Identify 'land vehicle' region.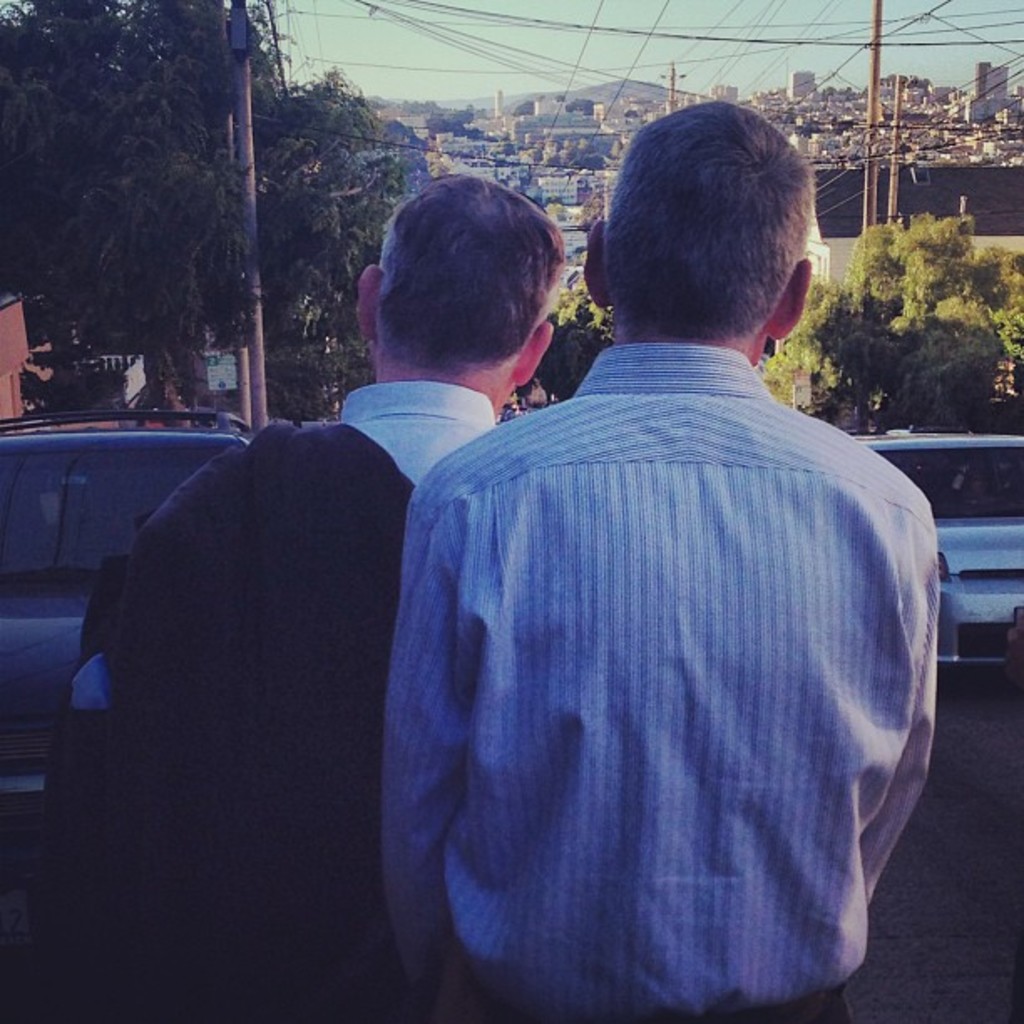
Region: region(0, 413, 246, 832).
